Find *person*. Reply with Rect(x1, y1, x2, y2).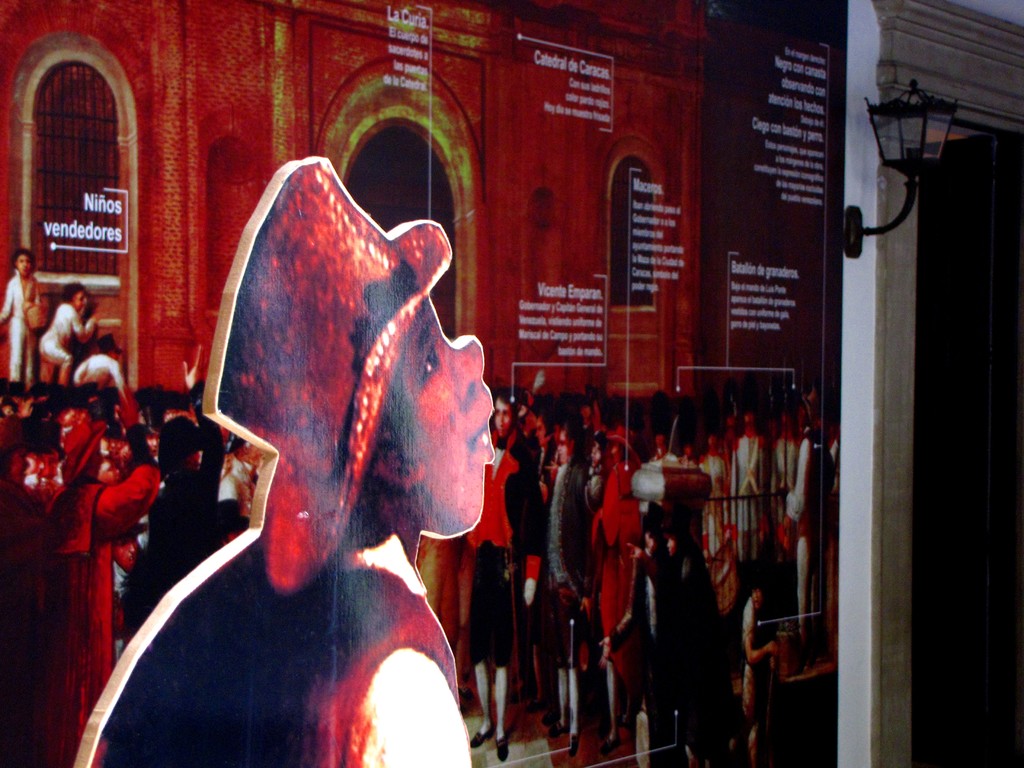
Rect(45, 284, 90, 379).
